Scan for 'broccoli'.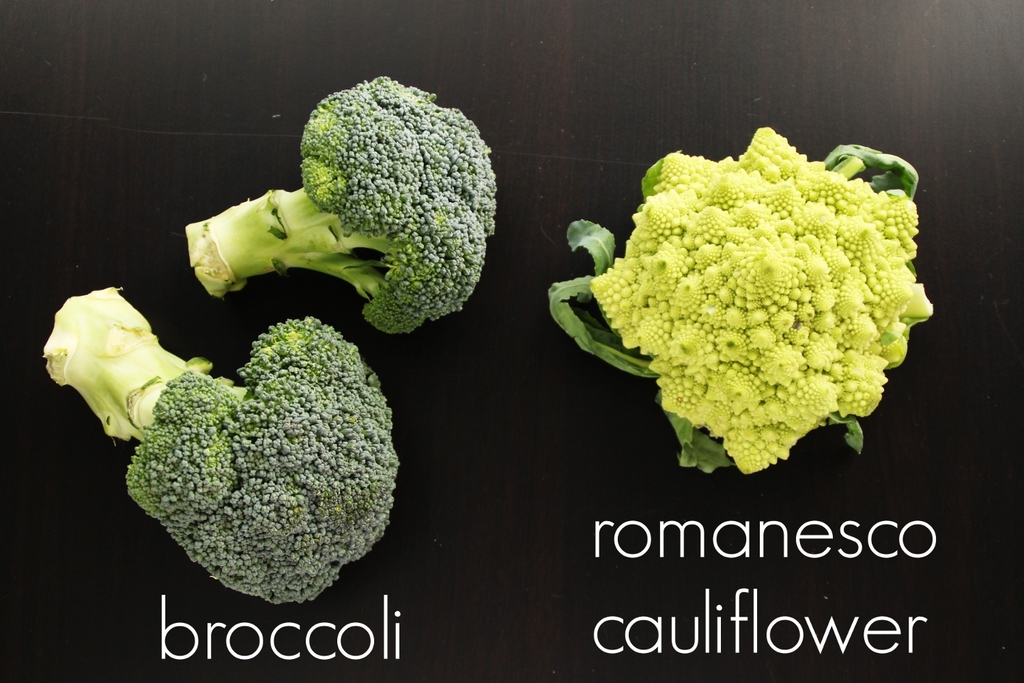
Scan result: pyautogui.locateOnScreen(587, 124, 934, 472).
